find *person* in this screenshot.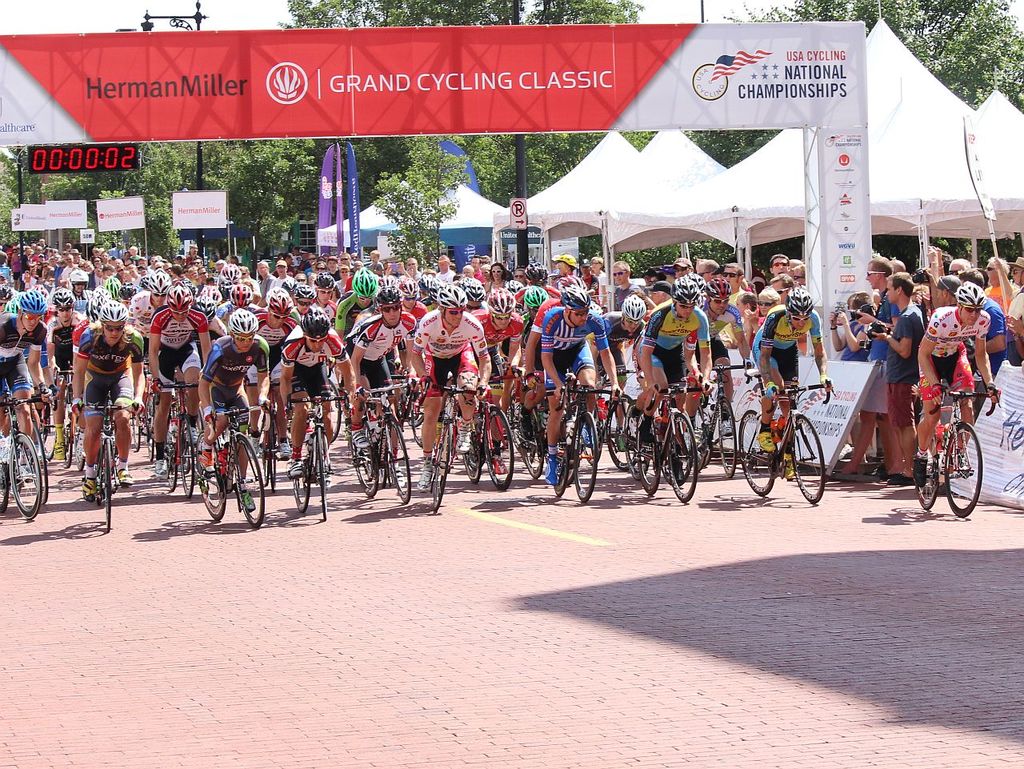
The bounding box for *person* is <region>751, 285, 834, 480</region>.
